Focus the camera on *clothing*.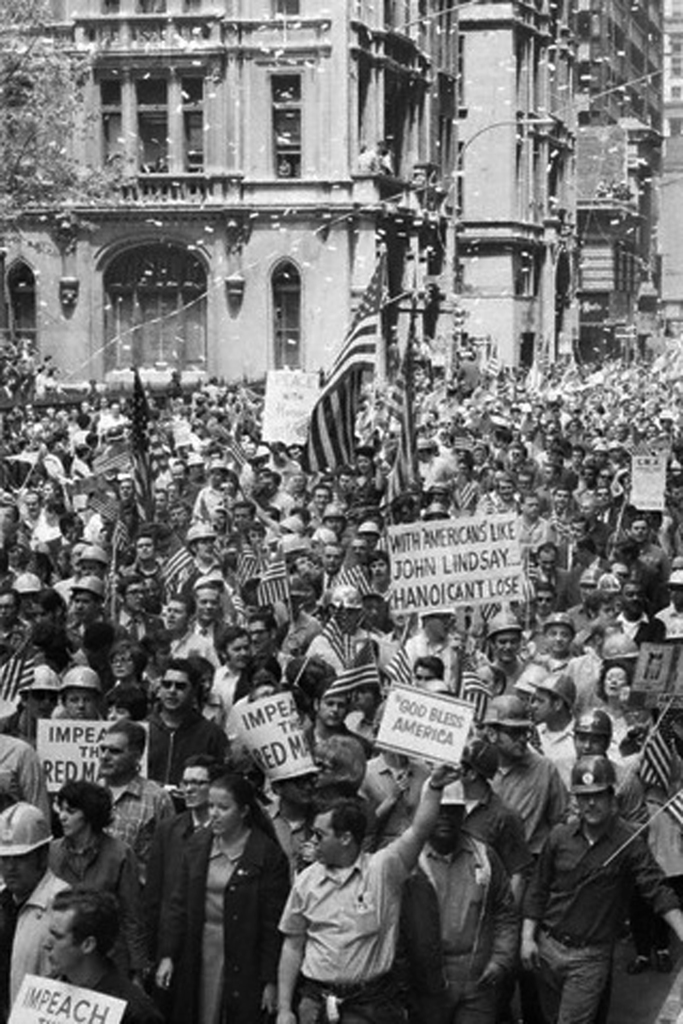
Focus region: box=[0, 864, 79, 1023].
